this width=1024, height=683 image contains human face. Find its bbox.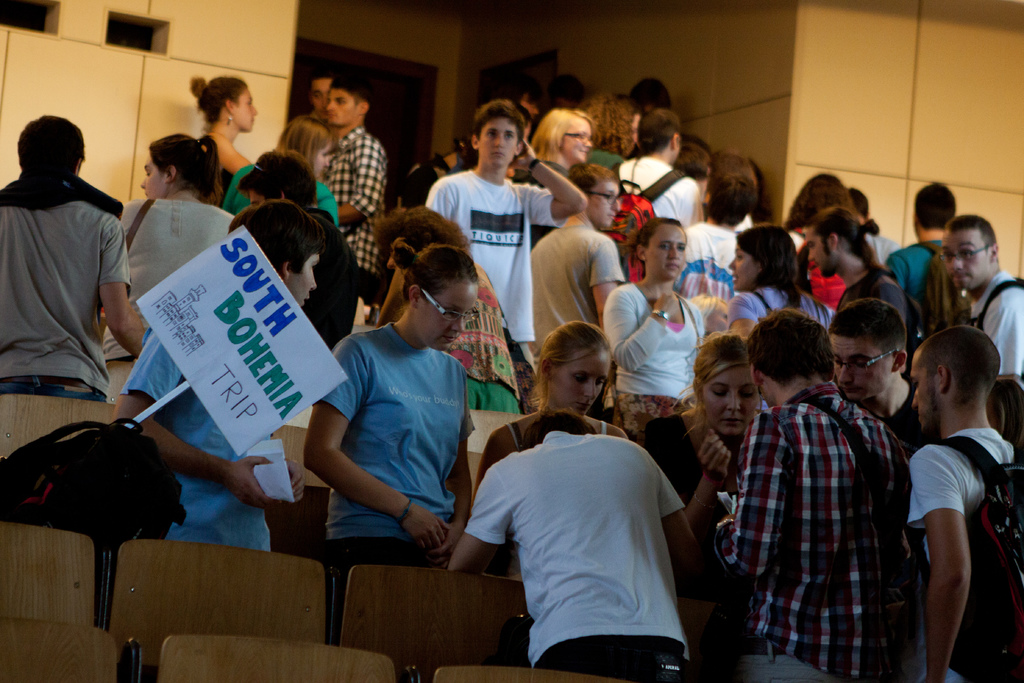
[left=650, top=225, right=690, bottom=277].
